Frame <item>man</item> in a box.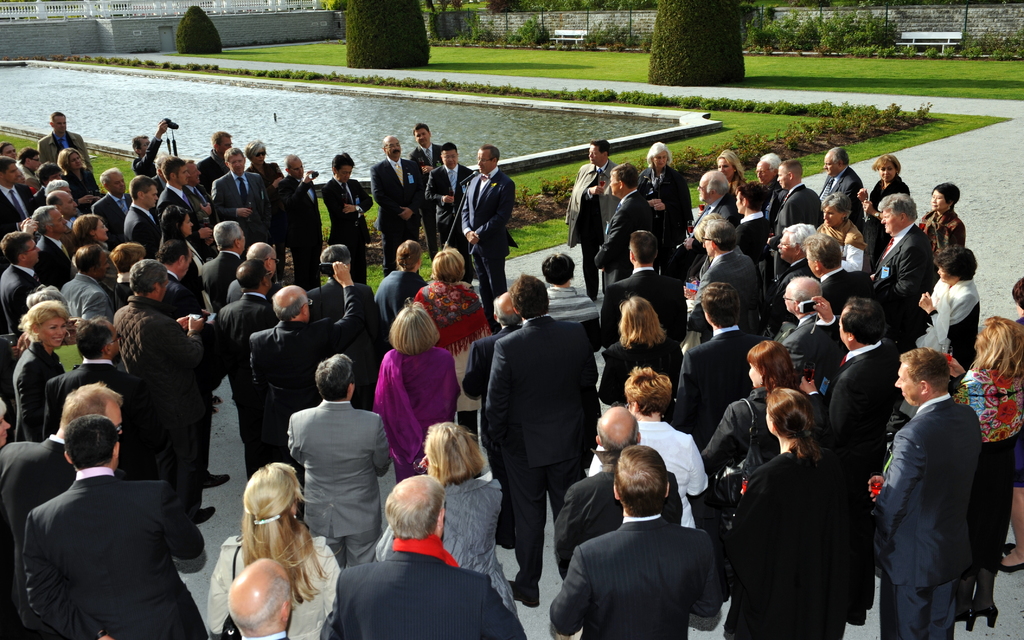
(left=271, top=154, right=324, bottom=292).
